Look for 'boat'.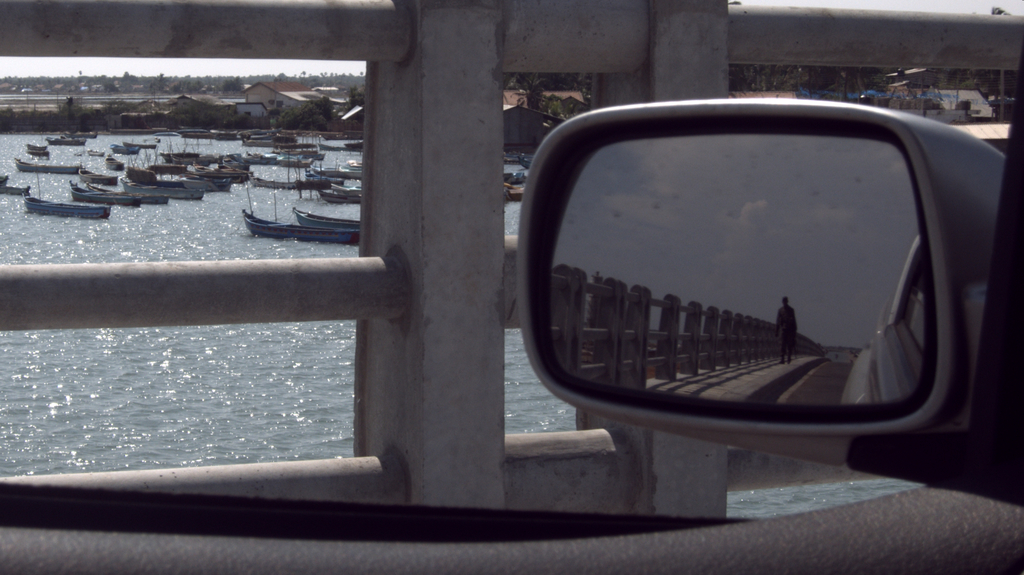
Found: 45 130 84 147.
